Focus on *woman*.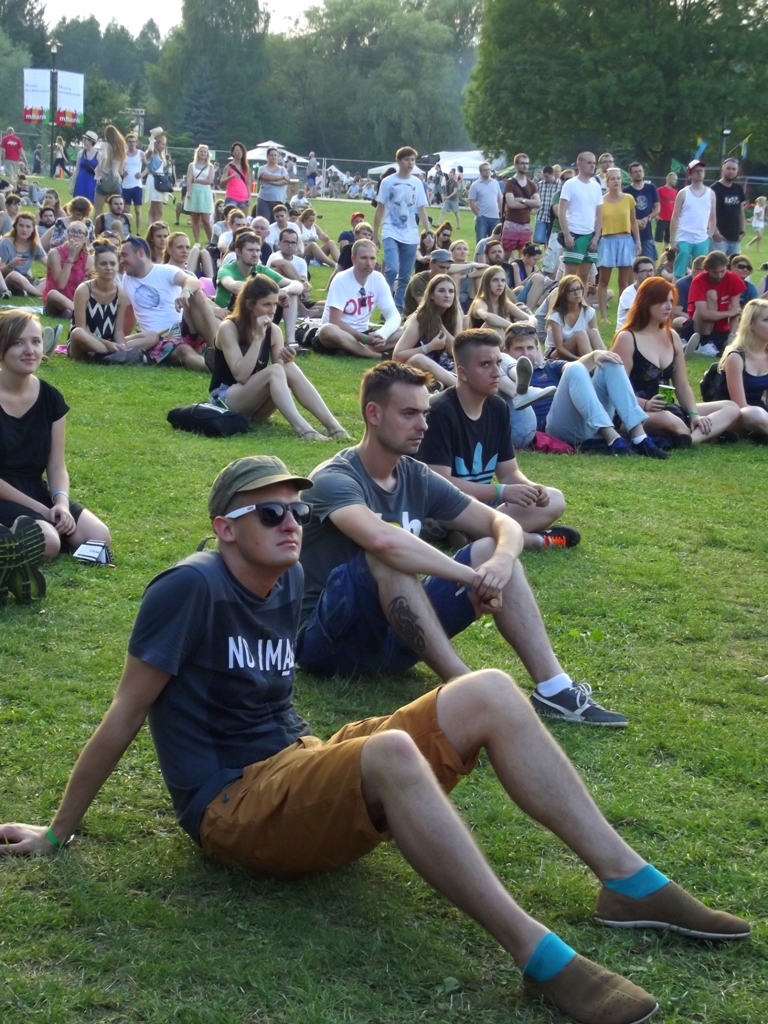
Focused at detection(144, 127, 169, 226).
